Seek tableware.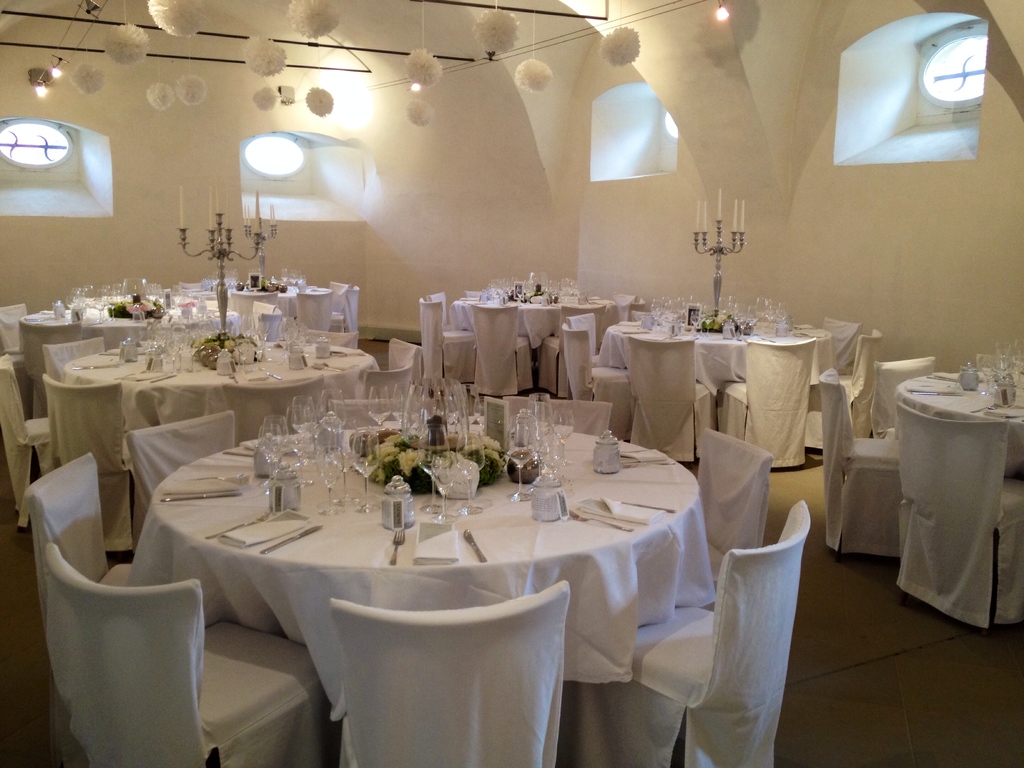
392:526:410:566.
